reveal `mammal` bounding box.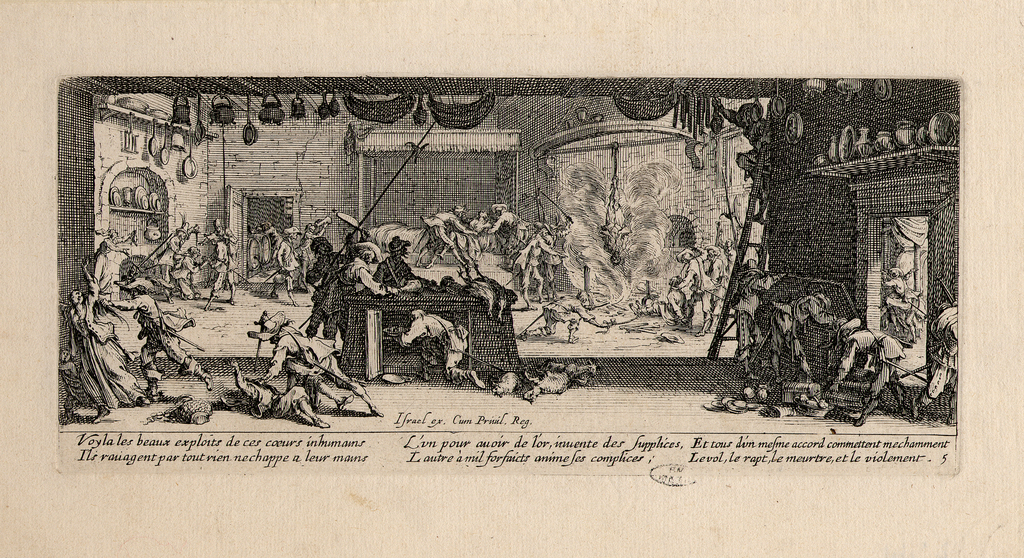
Revealed: {"left": 236, "top": 303, "right": 357, "bottom": 405}.
